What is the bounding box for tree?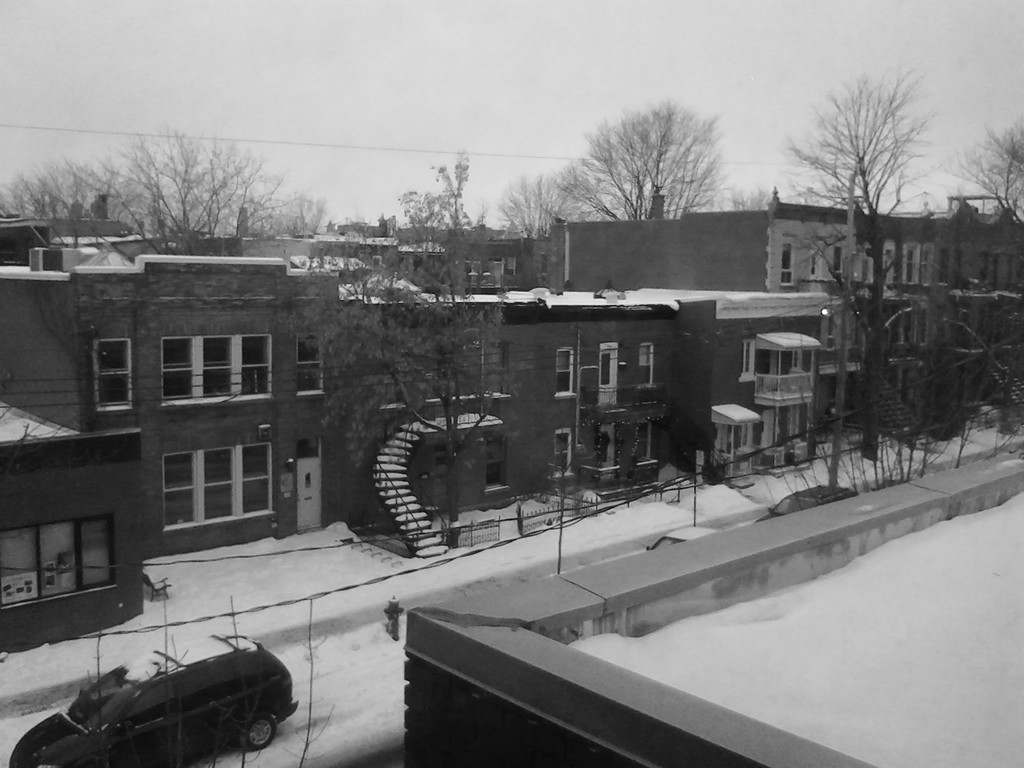
(x1=938, y1=120, x2=1023, y2=232).
